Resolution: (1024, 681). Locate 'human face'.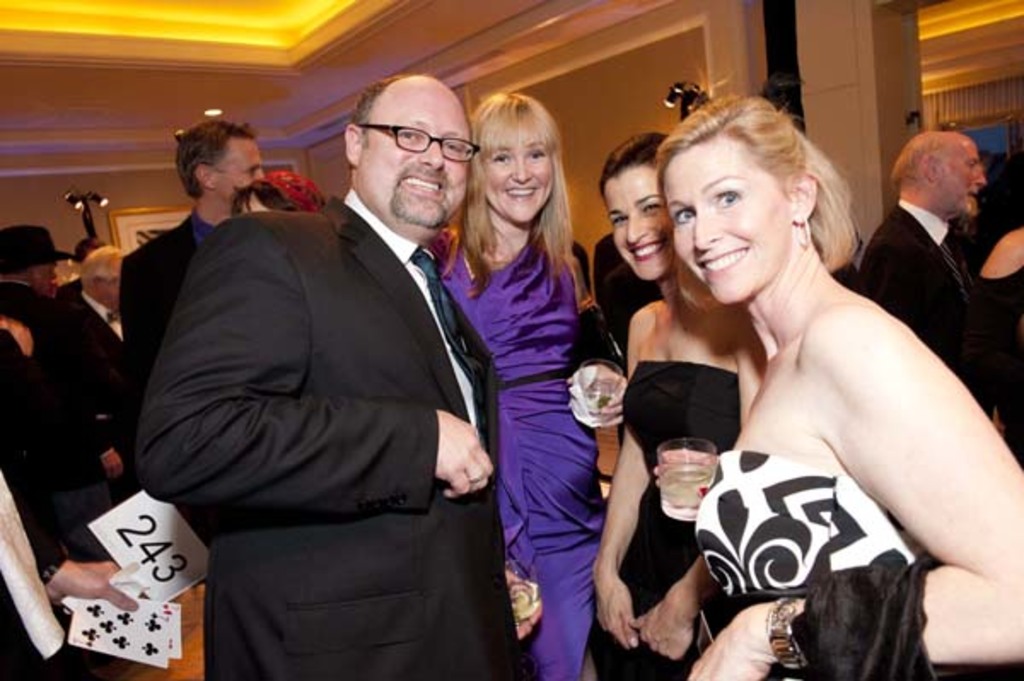
<region>480, 130, 556, 224</region>.
